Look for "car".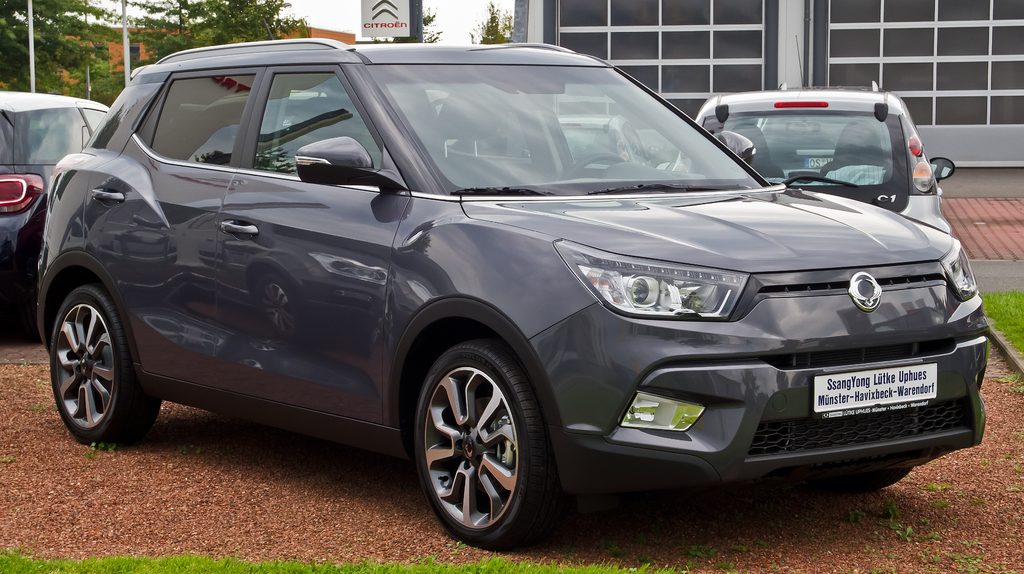
Found: left=0, top=43, right=954, bottom=530.
